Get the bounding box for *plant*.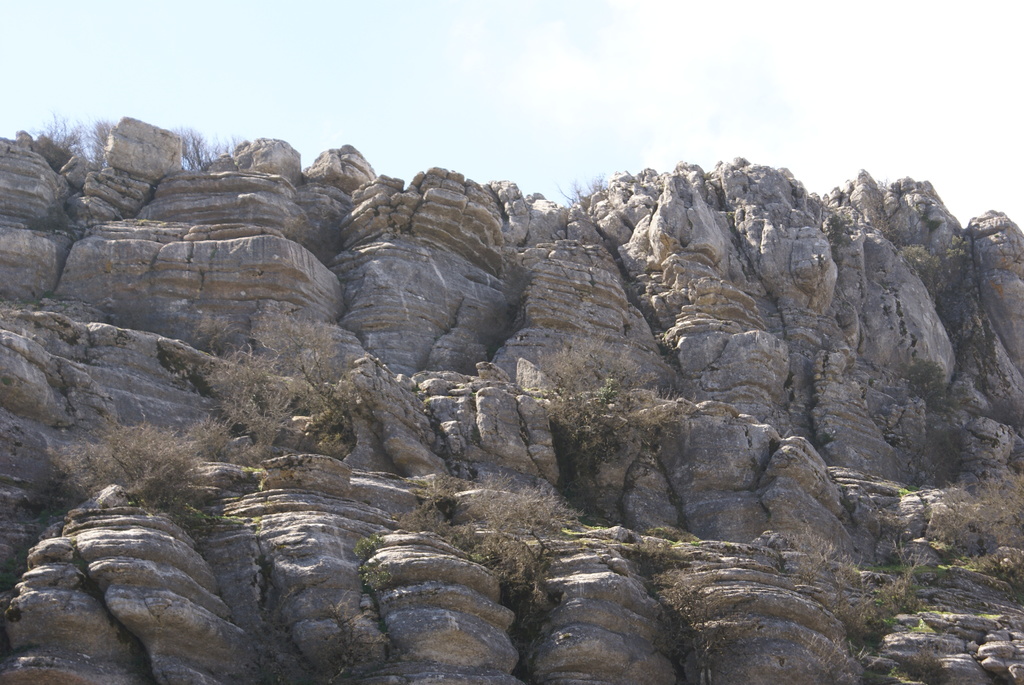
crop(820, 200, 852, 260).
